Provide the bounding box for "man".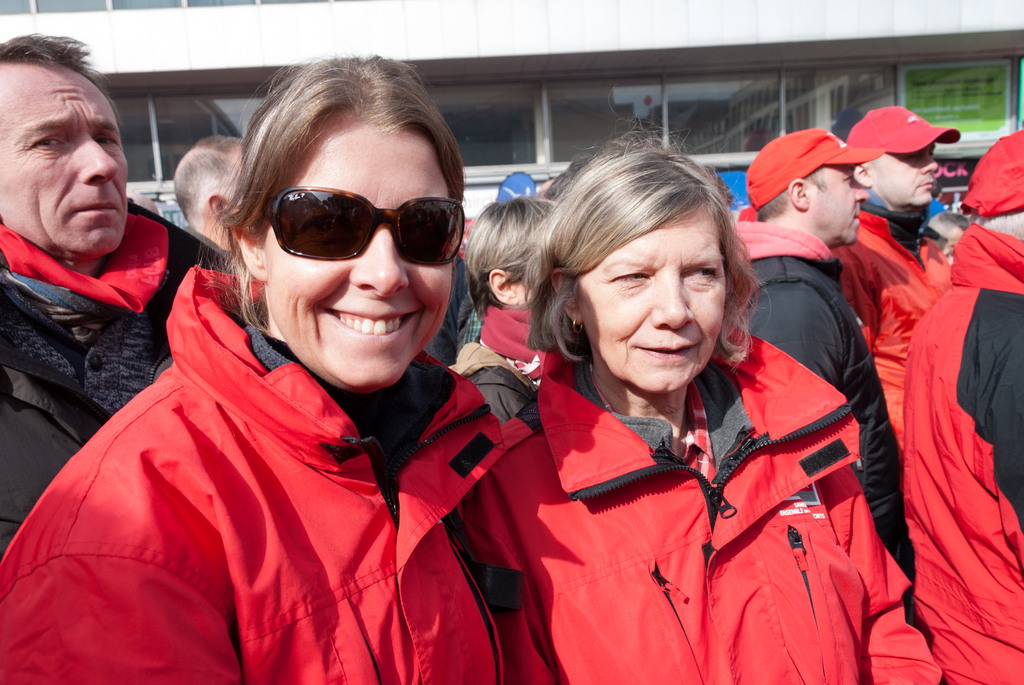
[899, 135, 1023, 684].
